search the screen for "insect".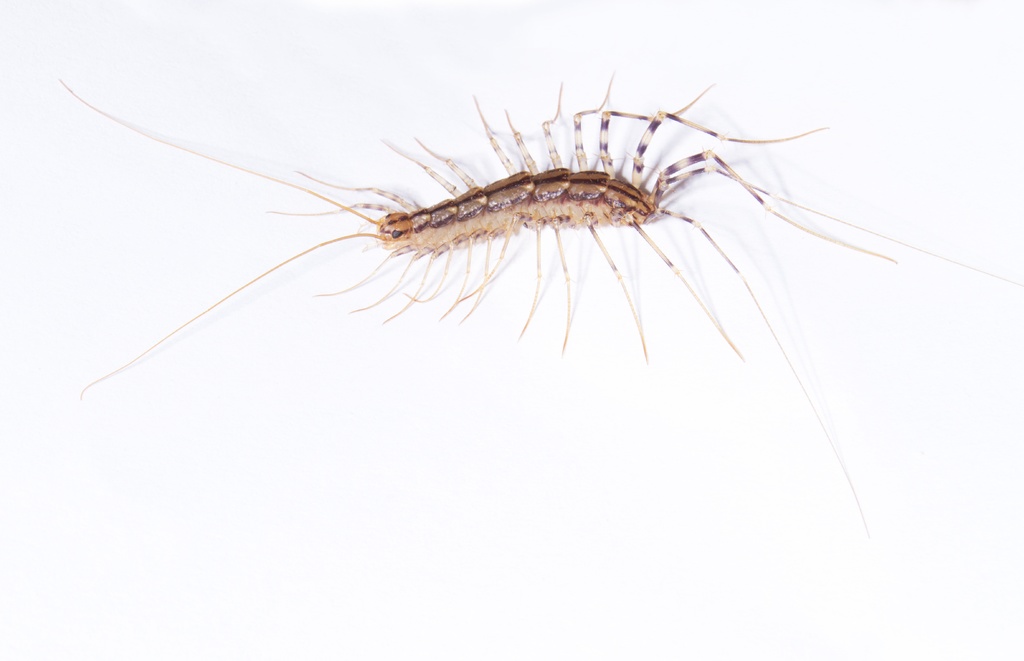
Found at 52 72 1023 539.
